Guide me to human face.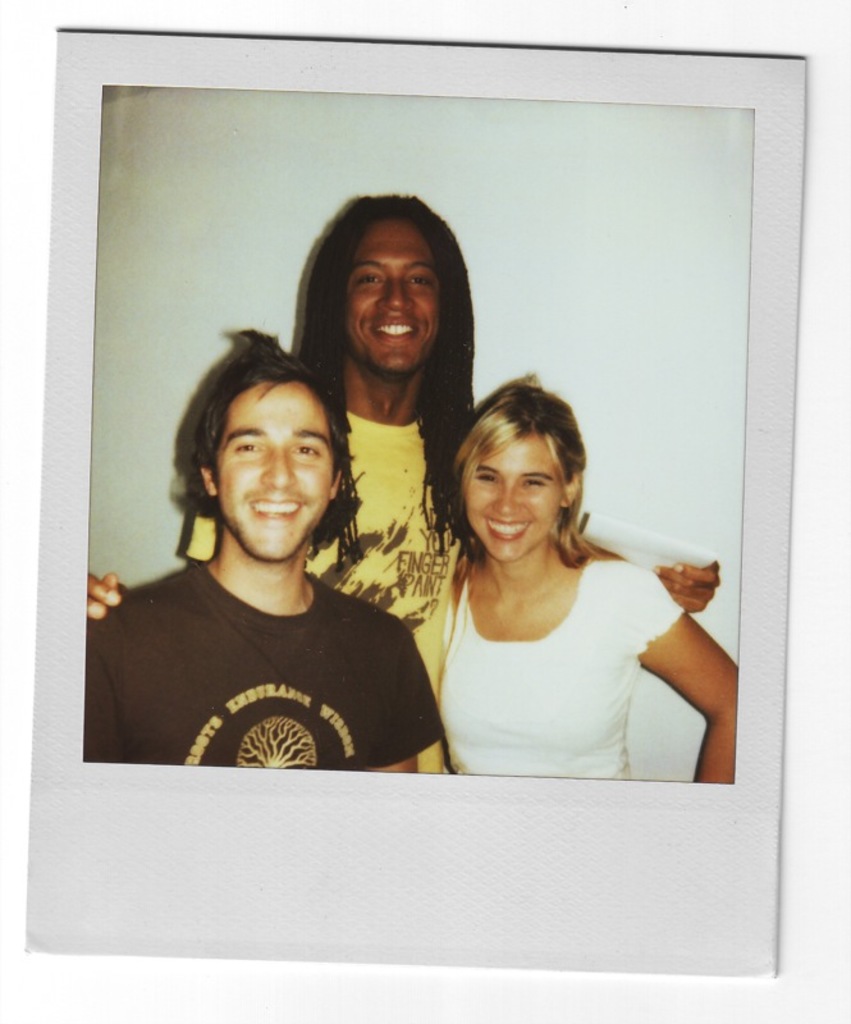
Guidance: 223 389 337 556.
